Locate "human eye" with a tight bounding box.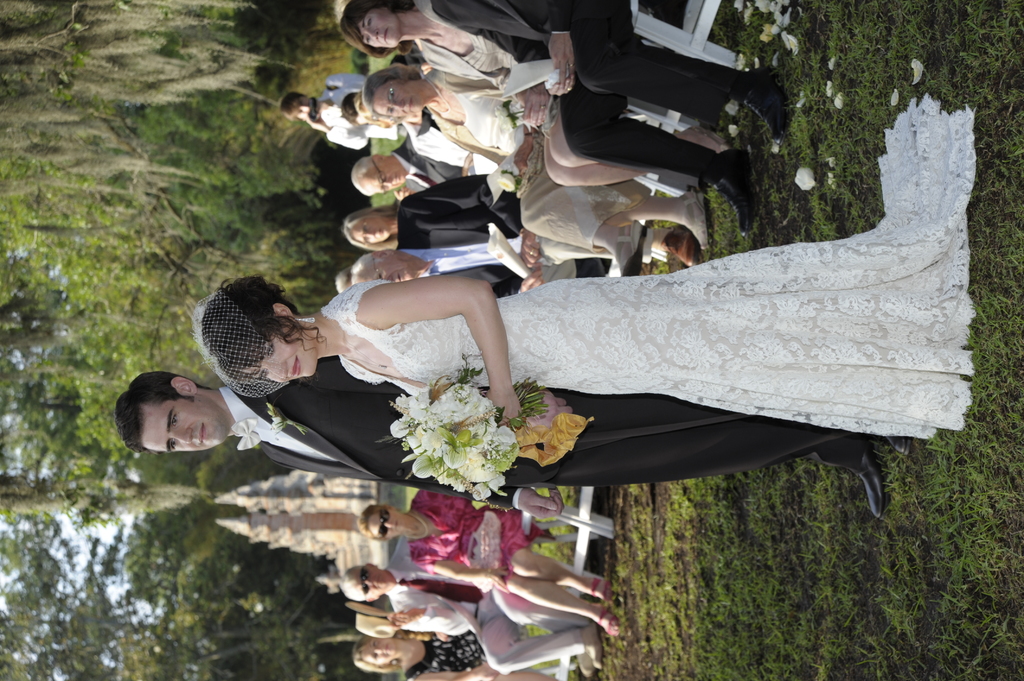
Rect(265, 344, 275, 359).
